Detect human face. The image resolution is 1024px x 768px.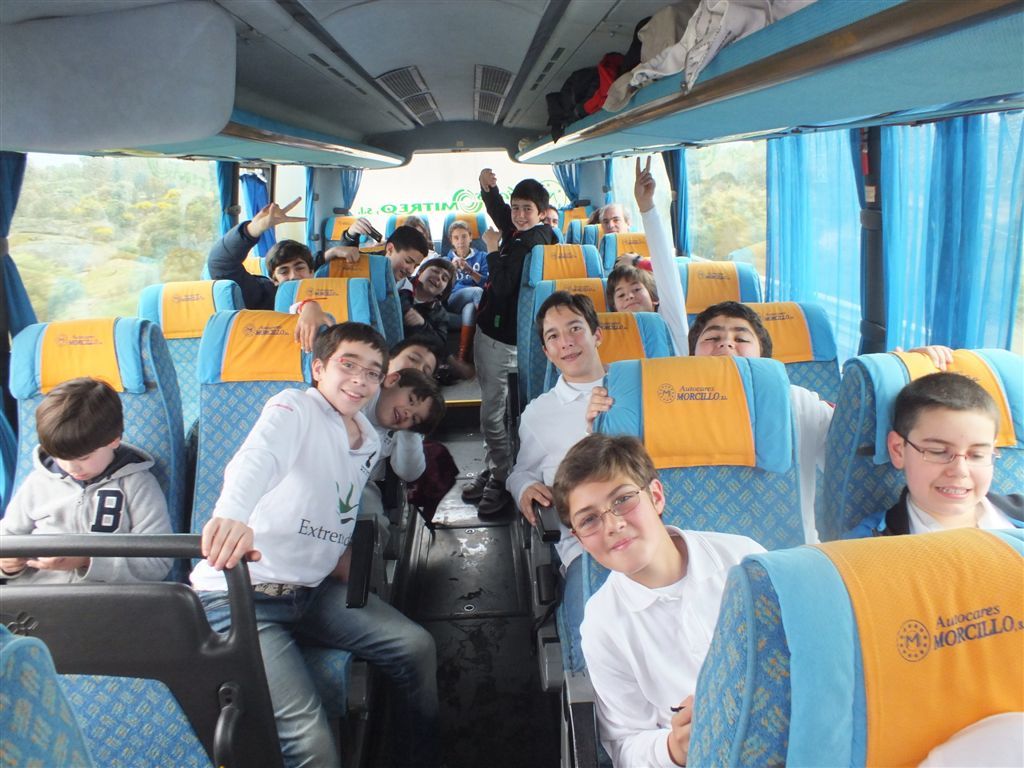
box=[696, 314, 762, 357].
